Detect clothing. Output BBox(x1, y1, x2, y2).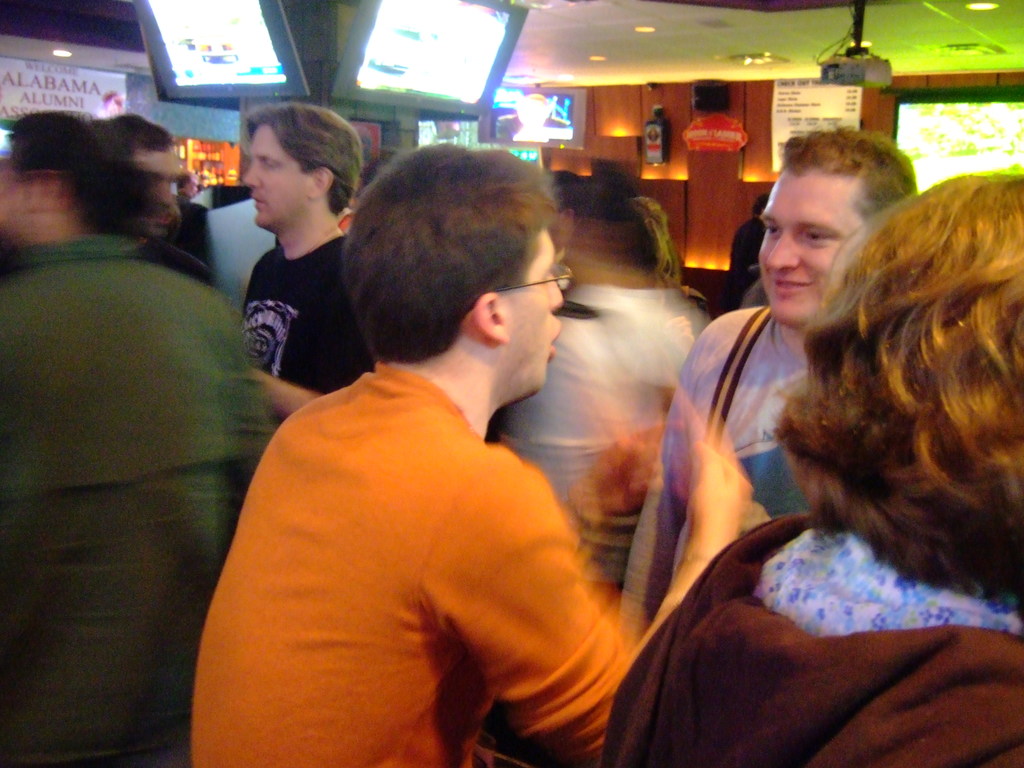
BBox(612, 306, 816, 605).
